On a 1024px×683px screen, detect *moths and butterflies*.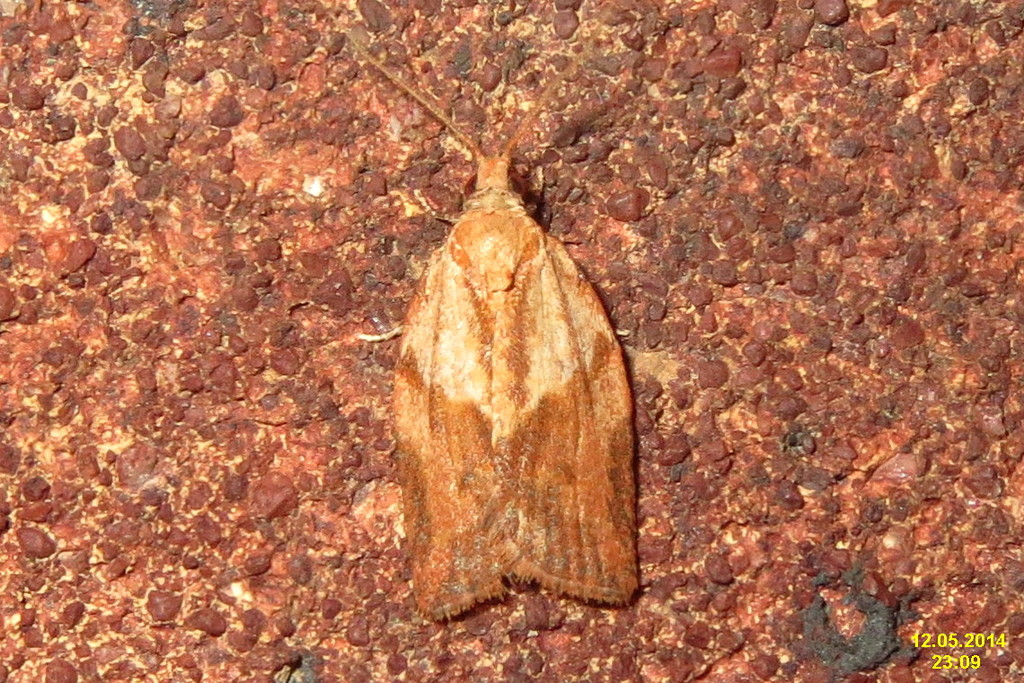
left=316, top=10, right=644, bottom=625.
